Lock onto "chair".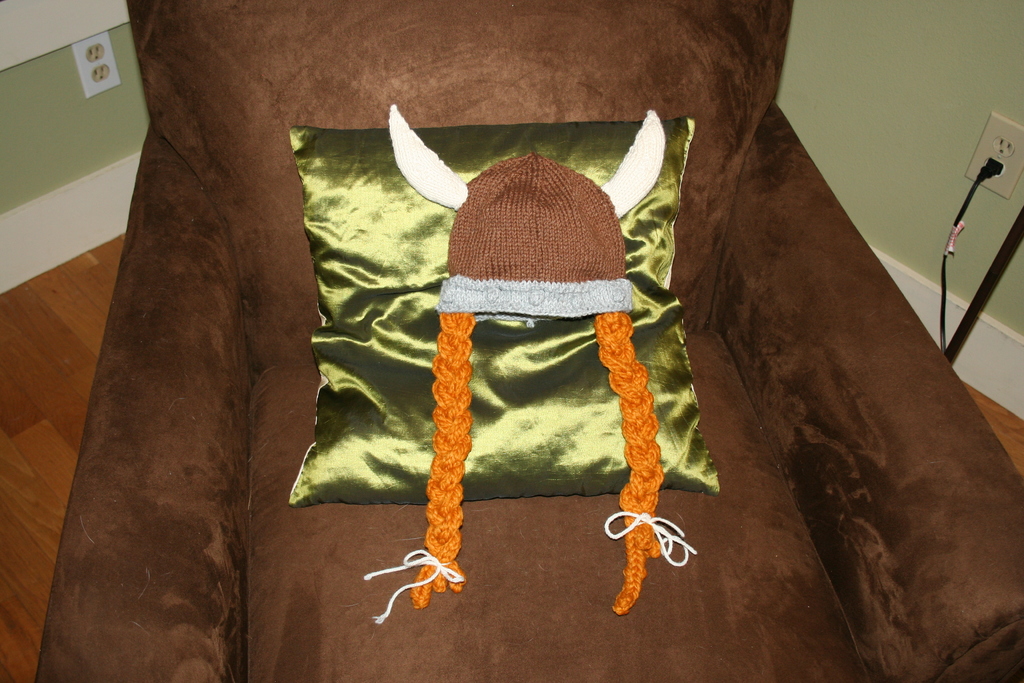
Locked: {"x1": 35, "y1": 0, "x2": 1023, "y2": 682}.
